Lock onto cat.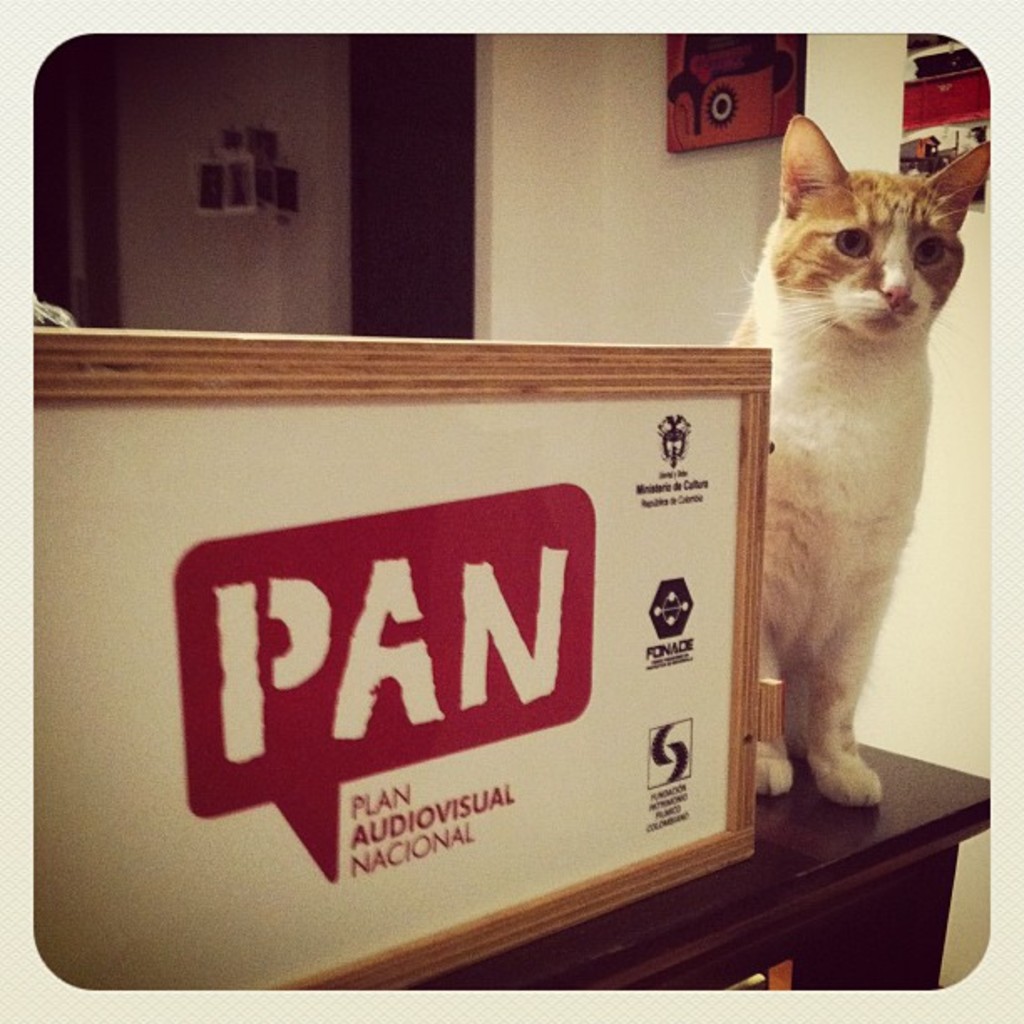
Locked: bbox=[718, 110, 992, 806].
